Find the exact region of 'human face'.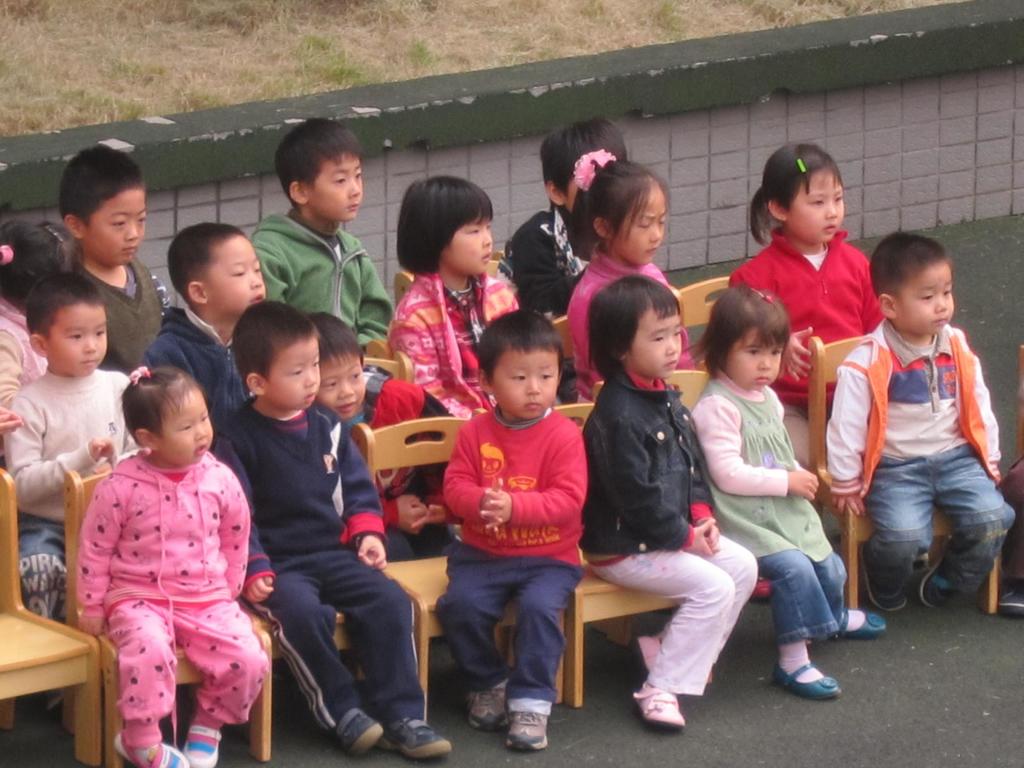
Exact region: BBox(492, 352, 556, 418).
